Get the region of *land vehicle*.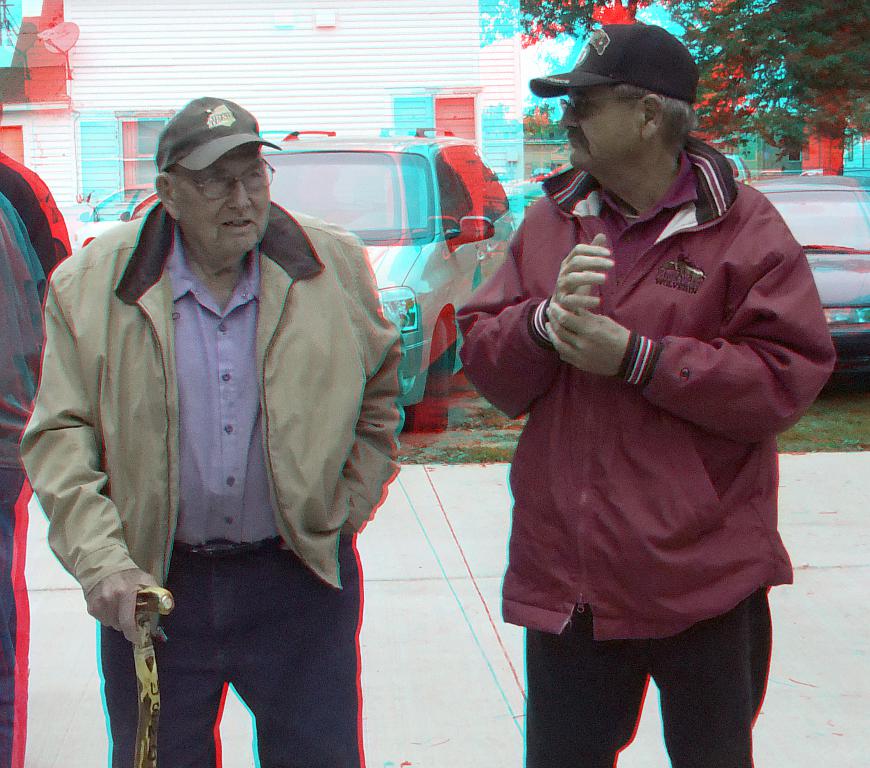
64 183 156 251.
